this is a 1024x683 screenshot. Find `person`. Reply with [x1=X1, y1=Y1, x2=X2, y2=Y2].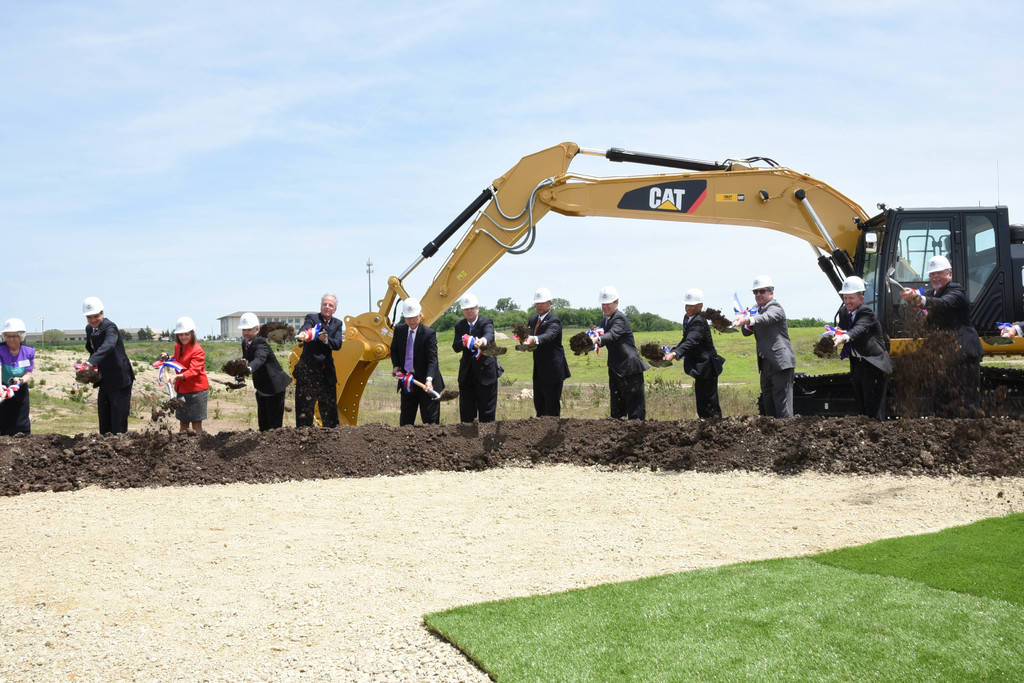
[x1=170, y1=315, x2=209, y2=427].
